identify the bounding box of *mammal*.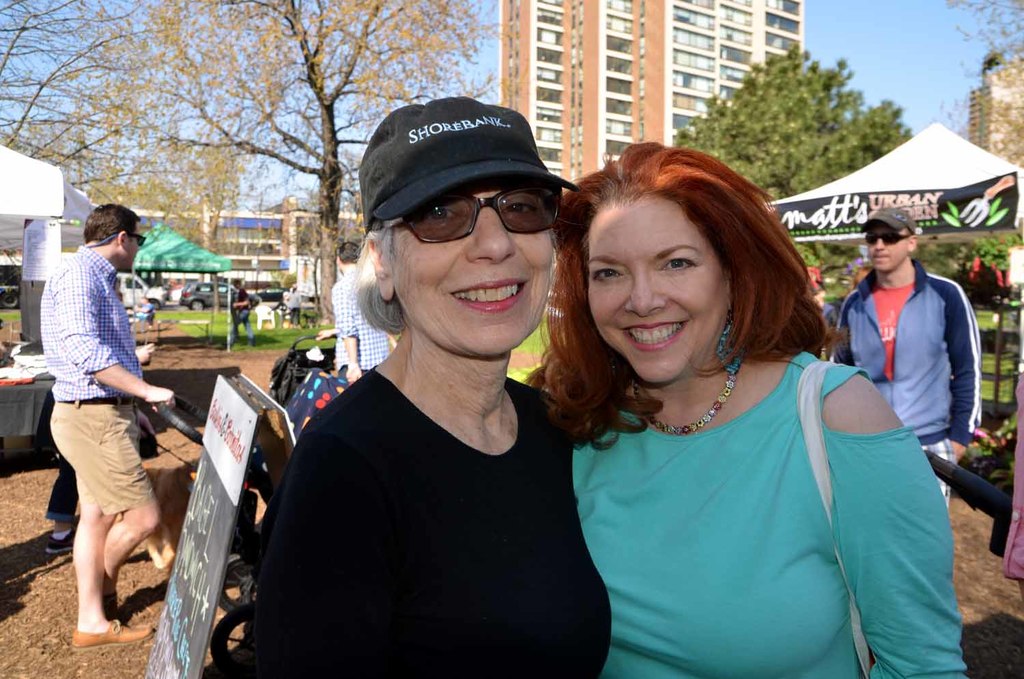
Rect(317, 240, 388, 382).
